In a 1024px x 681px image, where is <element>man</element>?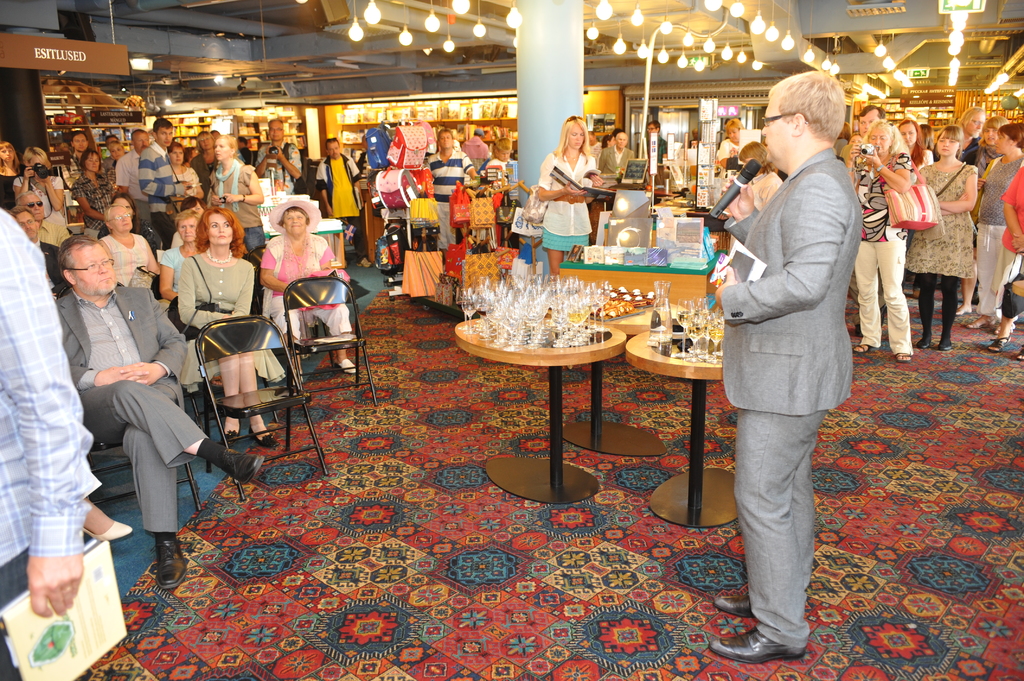
(x1=717, y1=116, x2=746, y2=163).
